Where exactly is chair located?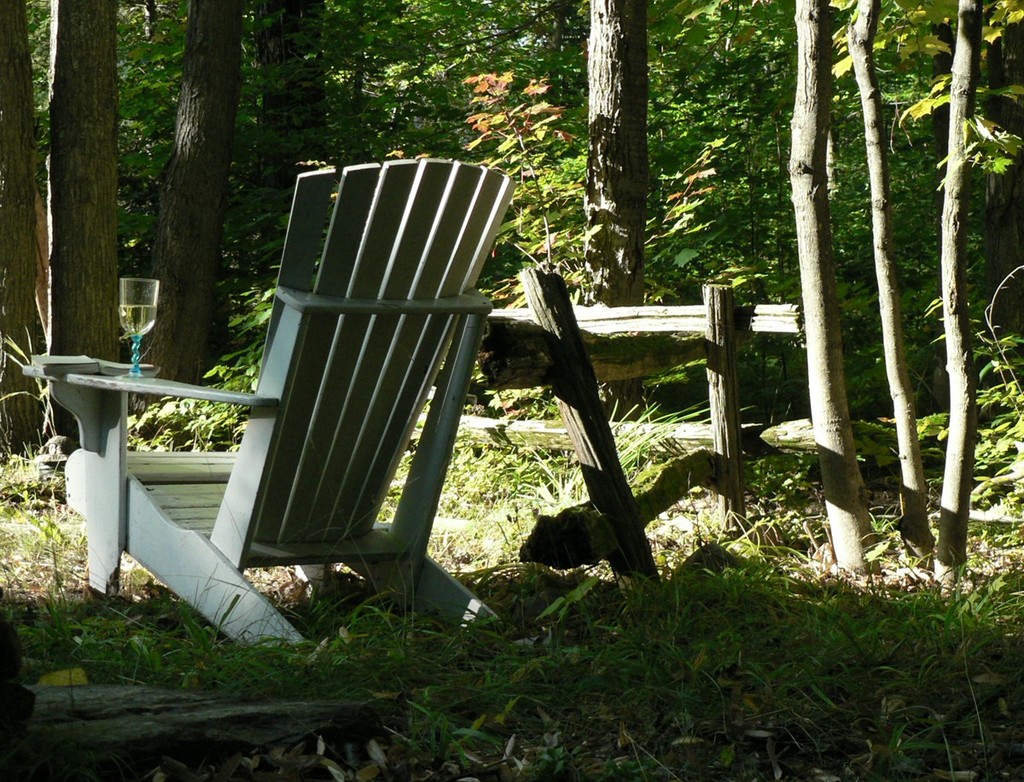
Its bounding box is locate(74, 161, 517, 634).
